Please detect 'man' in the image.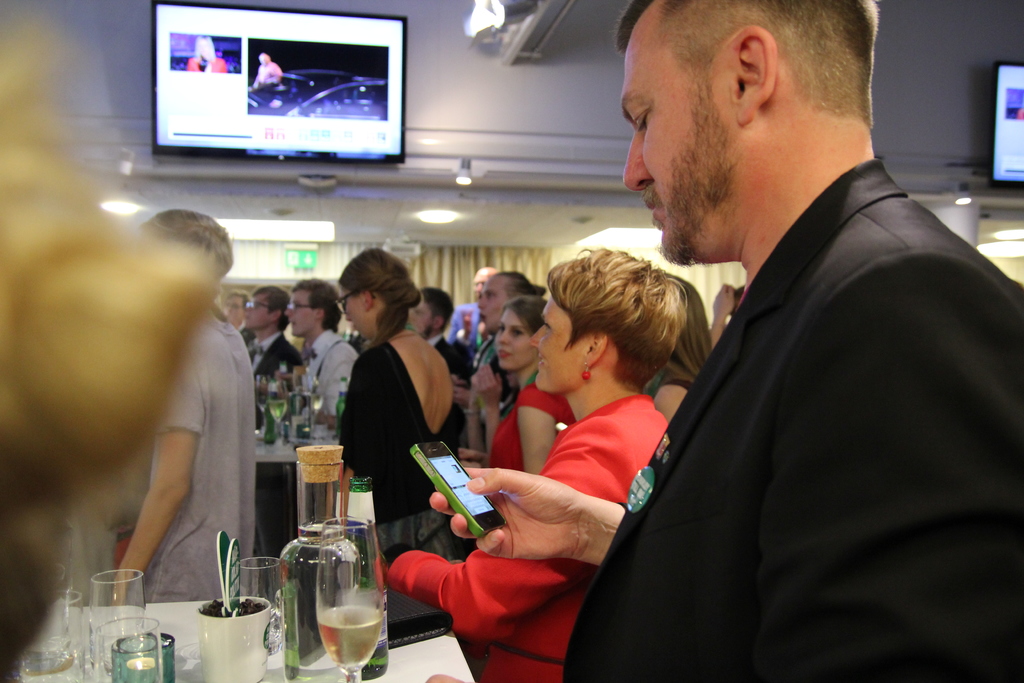
106:207:259:606.
